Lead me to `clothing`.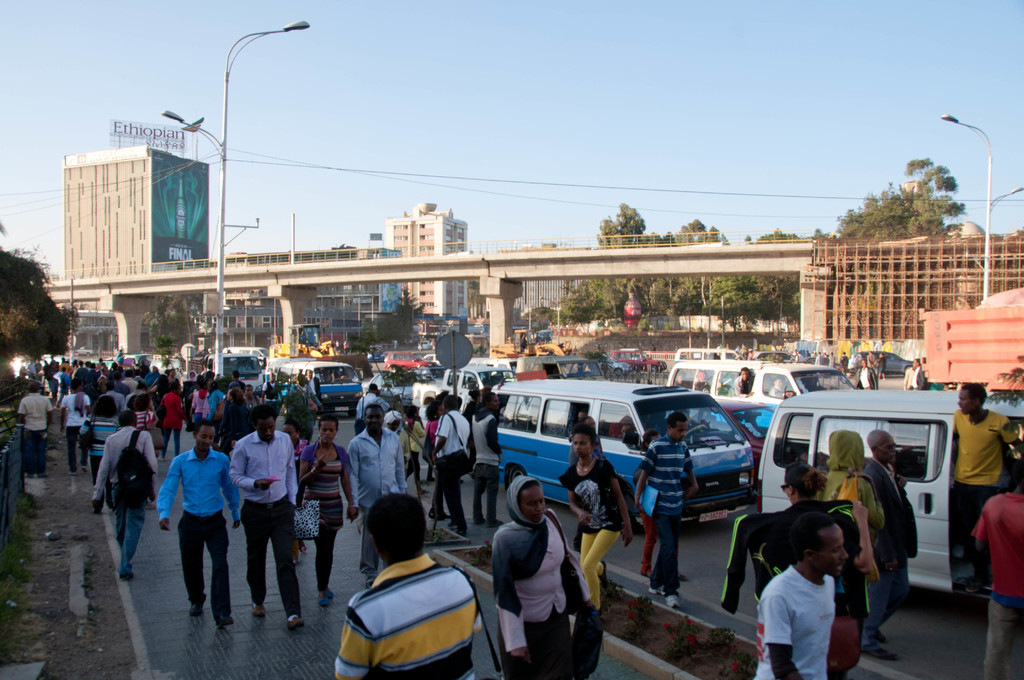
Lead to 904:368:915:392.
